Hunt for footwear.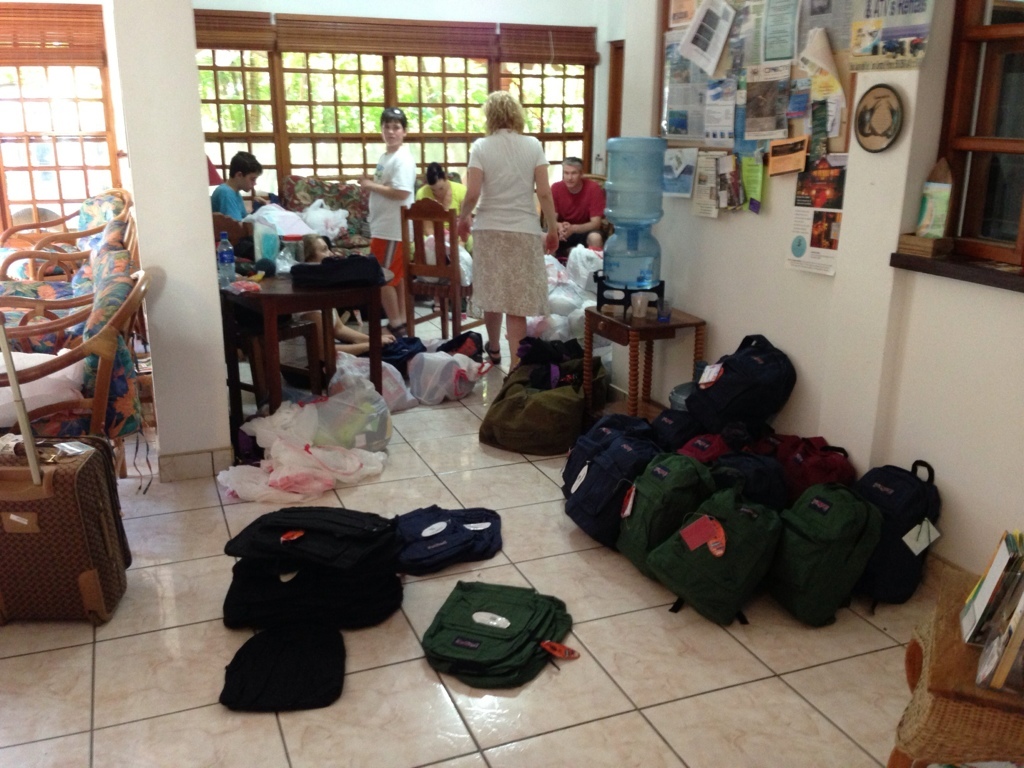
Hunted down at {"left": 363, "top": 508, "right": 507, "bottom": 589}.
